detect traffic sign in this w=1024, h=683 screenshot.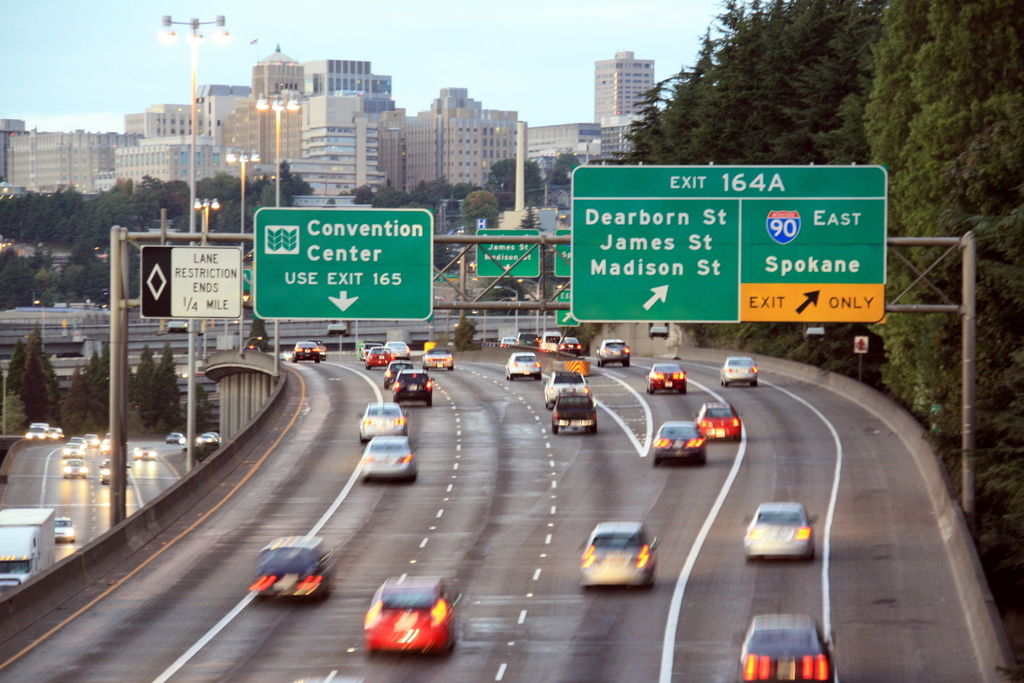
Detection: detection(476, 226, 536, 278).
